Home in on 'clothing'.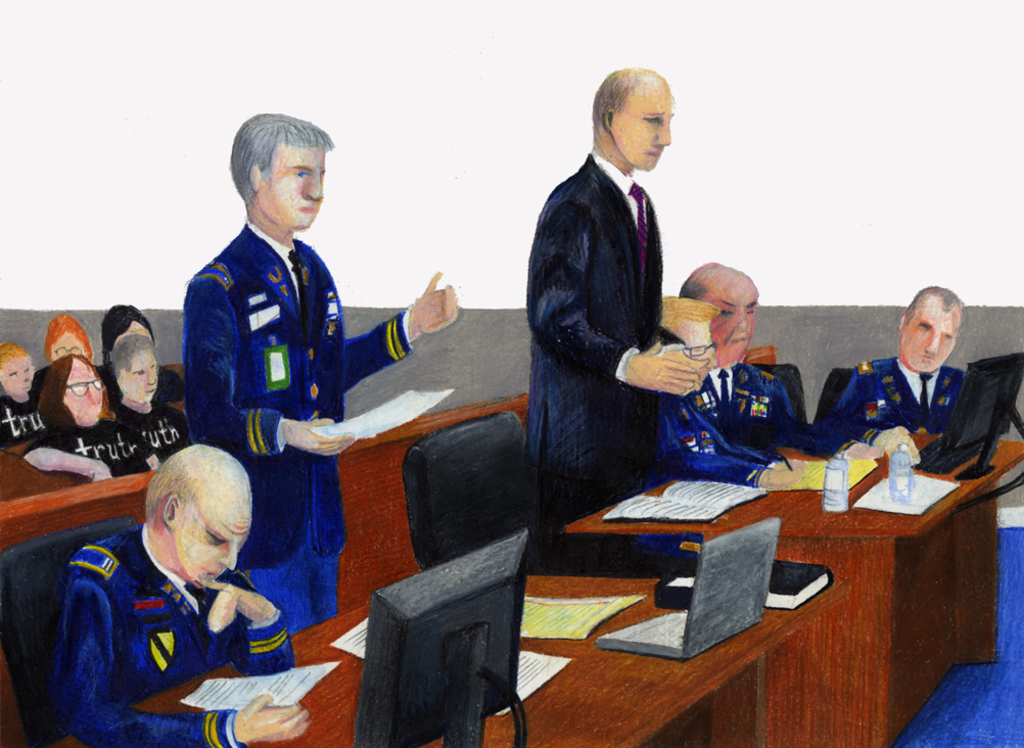
Homed in at <region>629, 353, 800, 560</region>.
